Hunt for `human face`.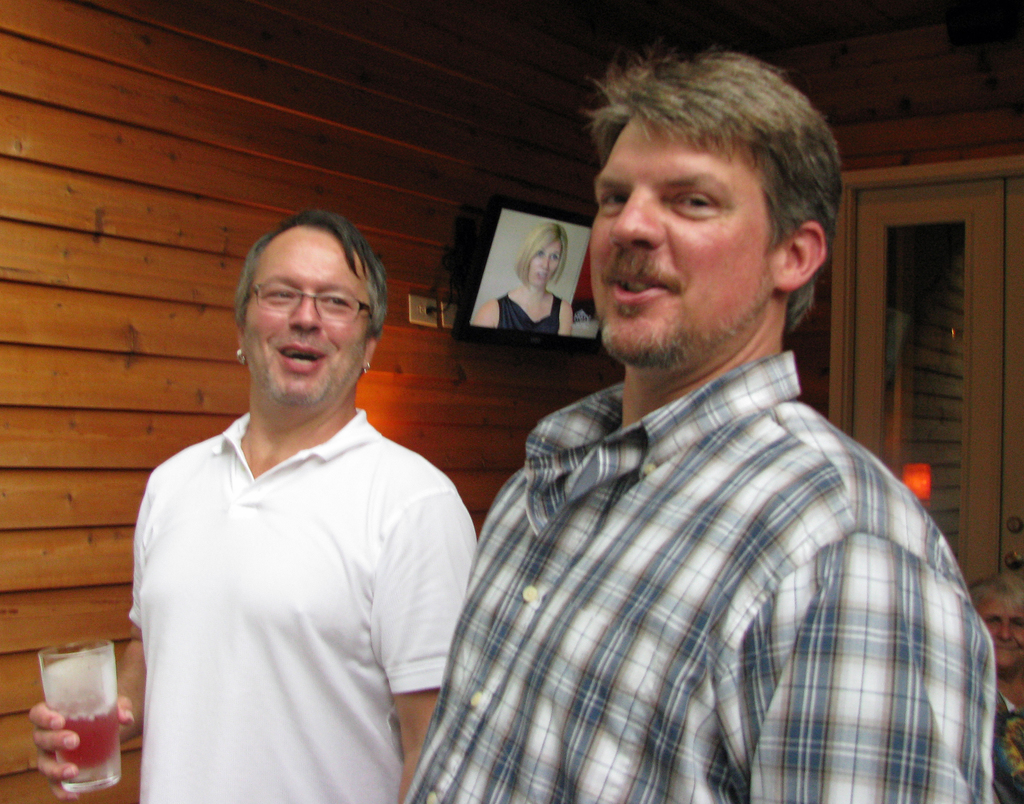
Hunted down at (583,109,769,366).
